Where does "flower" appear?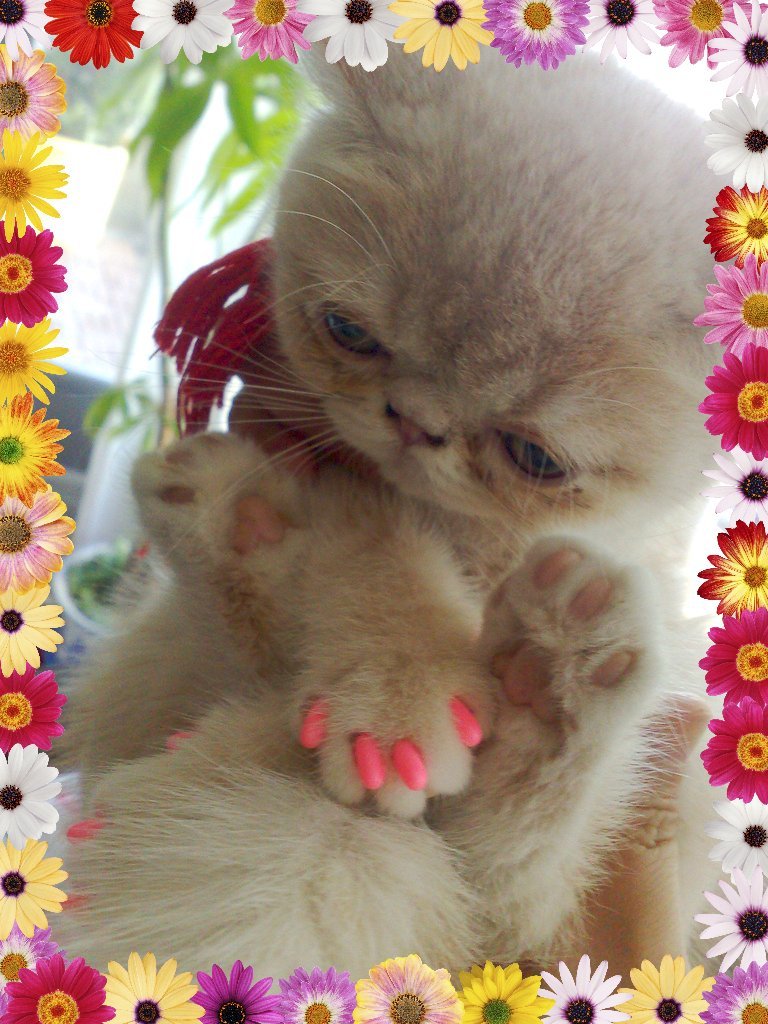
Appears at select_region(696, 608, 767, 702).
